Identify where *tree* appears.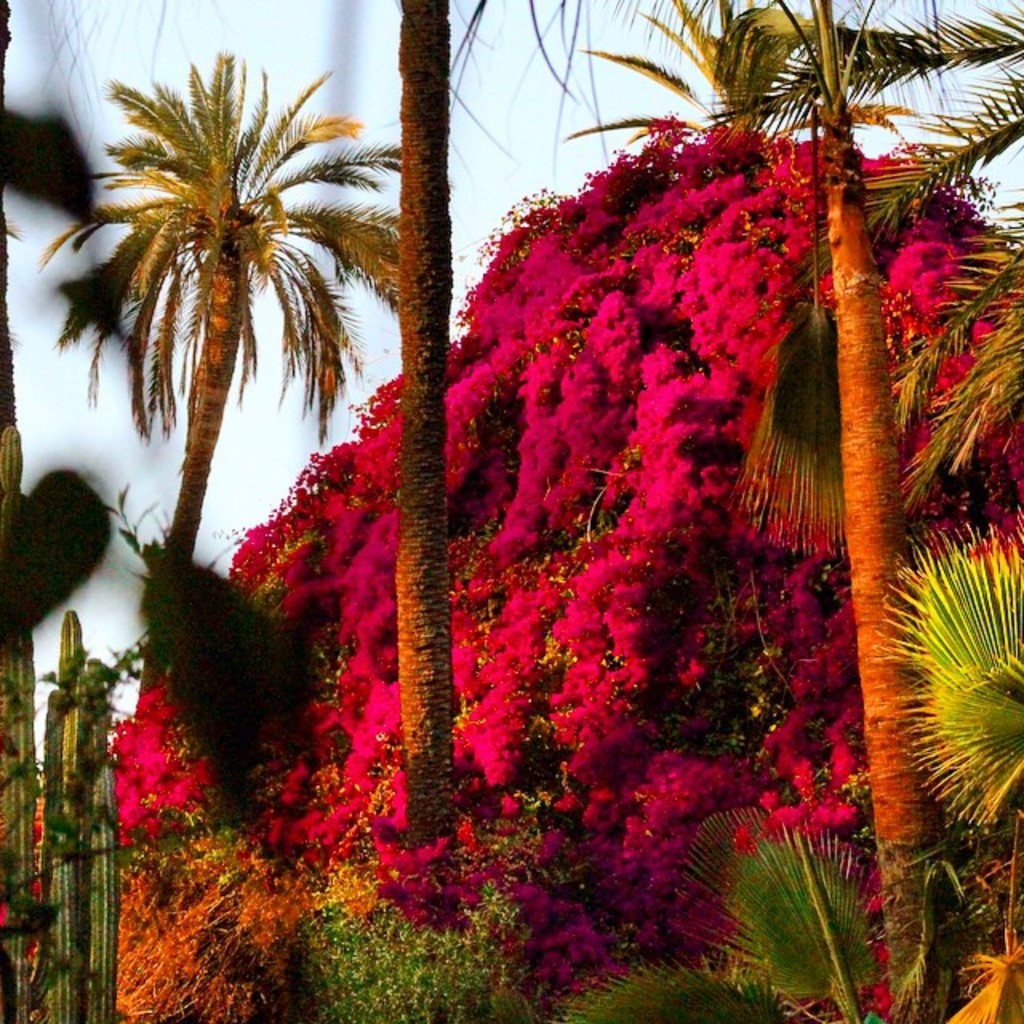
Appears at rect(762, 0, 962, 1022).
